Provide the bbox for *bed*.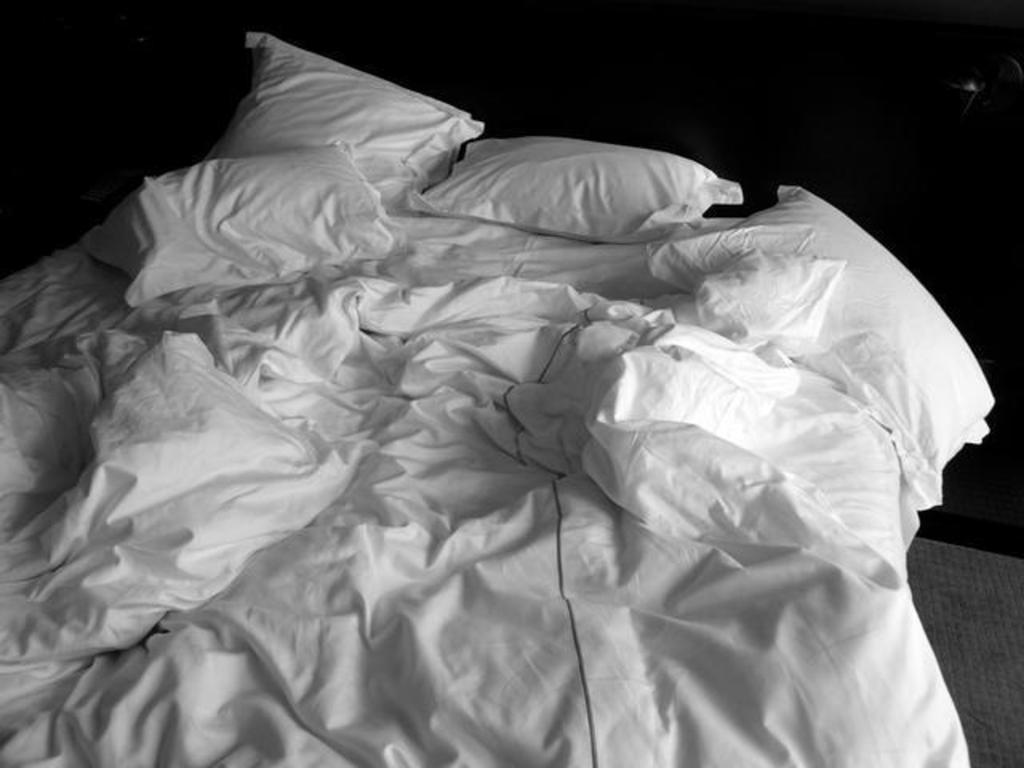
locate(10, 0, 1023, 767).
